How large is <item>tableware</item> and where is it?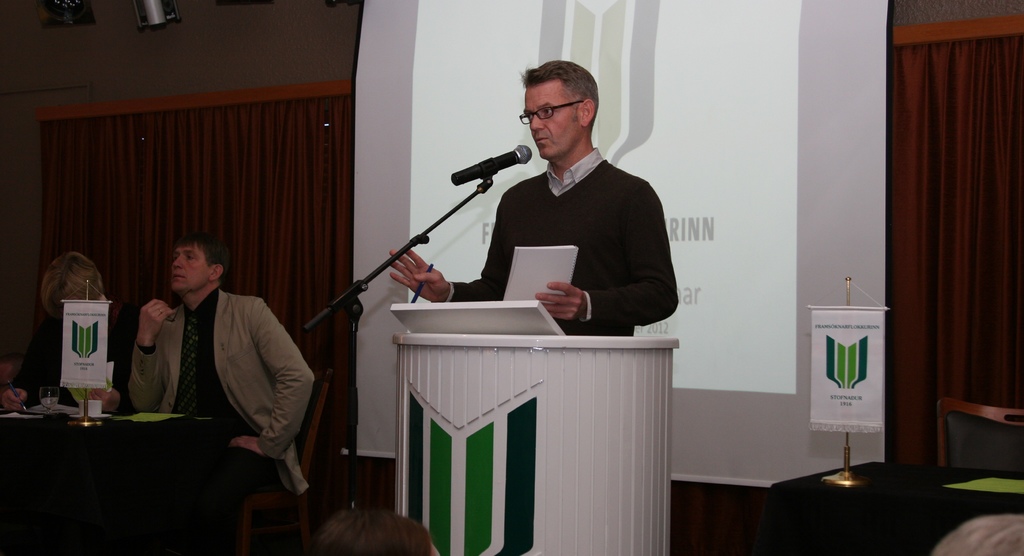
Bounding box: {"left": 42, "top": 382, "right": 61, "bottom": 411}.
